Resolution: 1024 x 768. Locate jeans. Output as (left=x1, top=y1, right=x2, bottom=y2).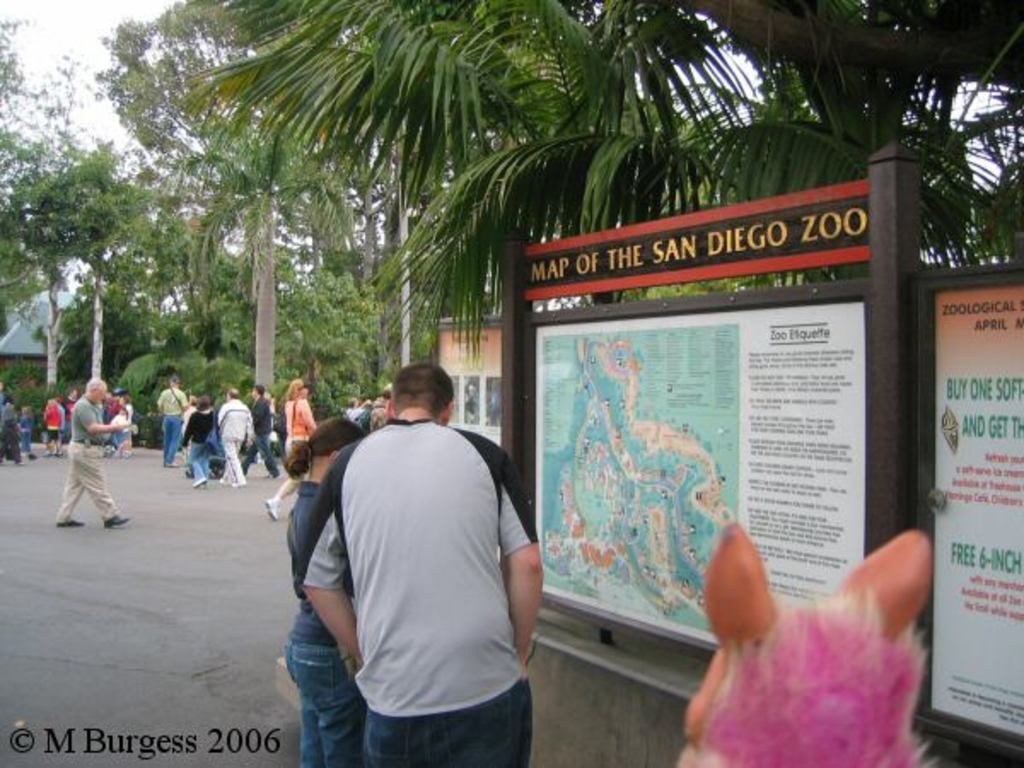
(left=287, top=637, right=365, bottom=766).
